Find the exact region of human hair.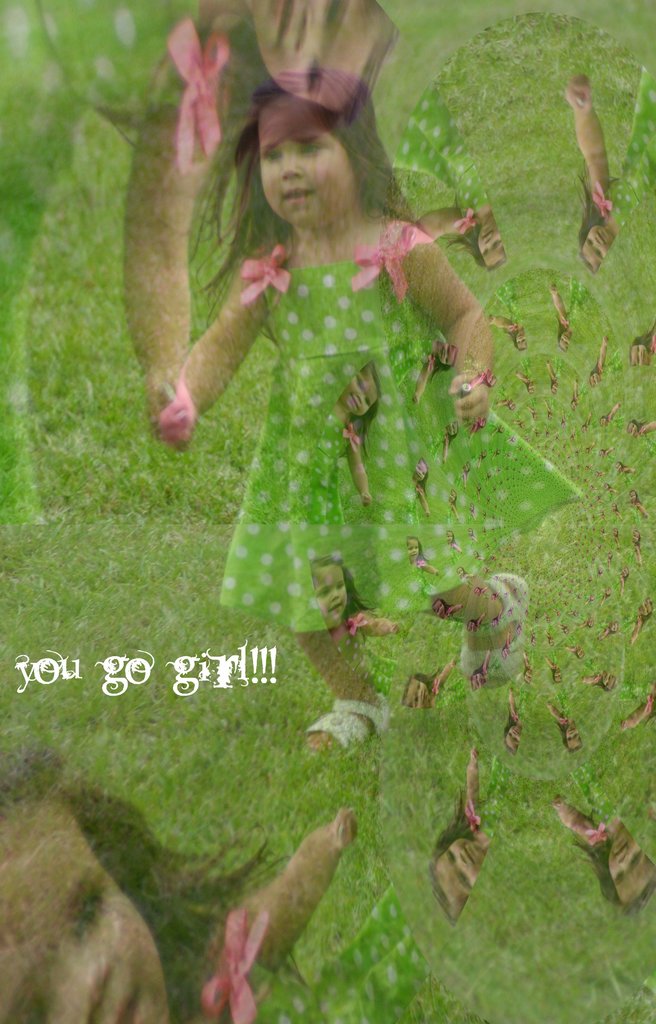
Exact region: [x1=0, y1=735, x2=303, y2=1023].
